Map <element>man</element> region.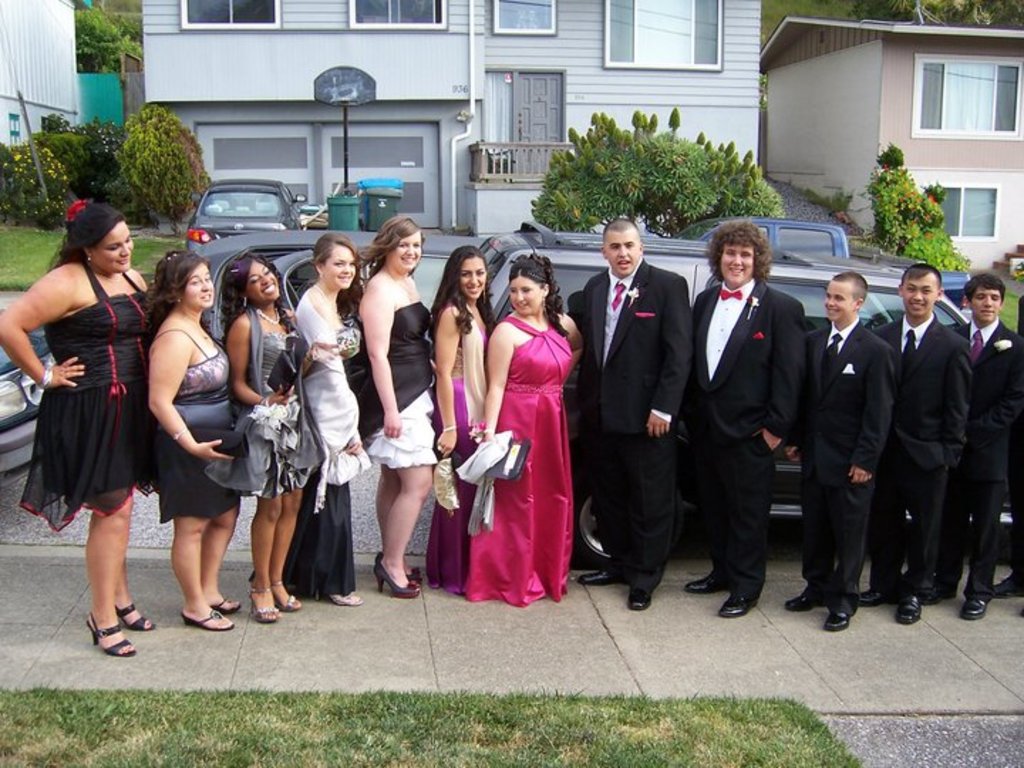
Mapped to locate(868, 256, 971, 630).
